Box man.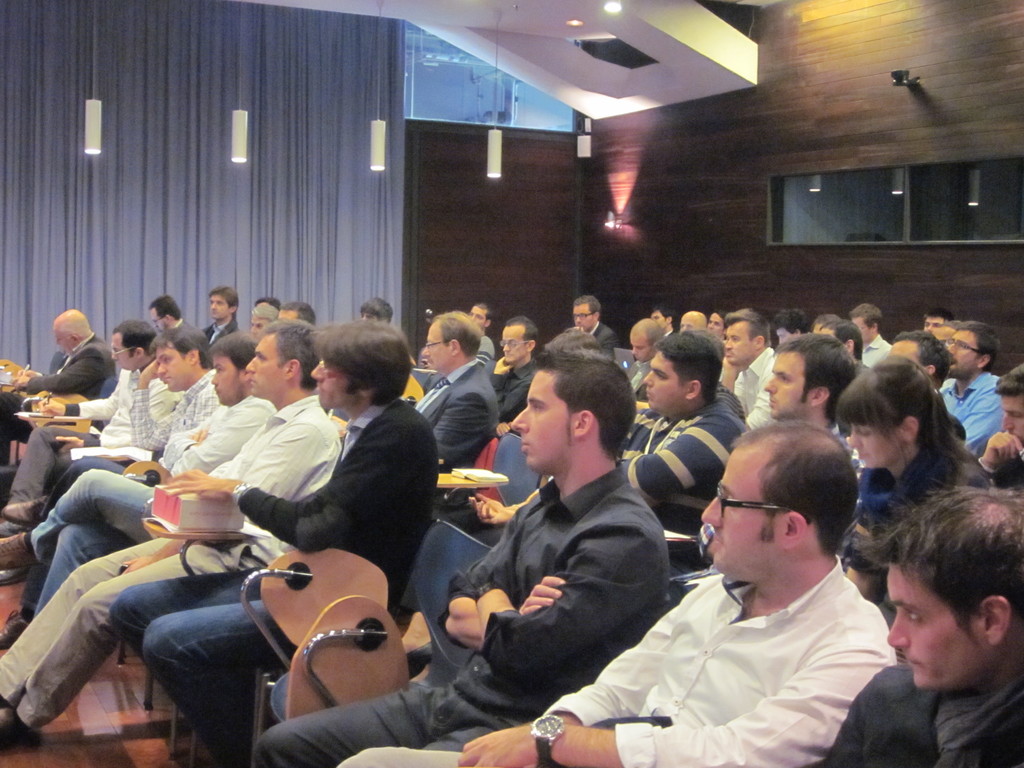
pyautogui.locateOnScreen(1, 333, 223, 646).
